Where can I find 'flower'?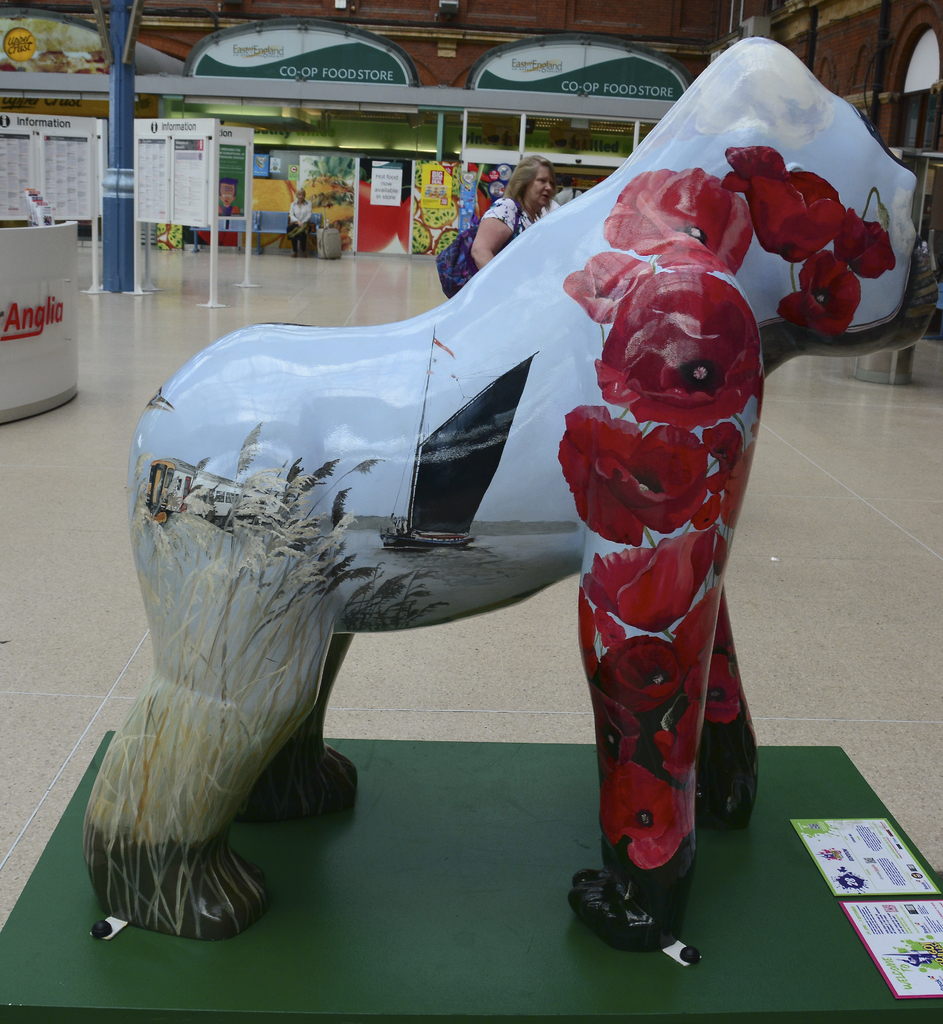
You can find it at detection(776, 248, 858, 337).
